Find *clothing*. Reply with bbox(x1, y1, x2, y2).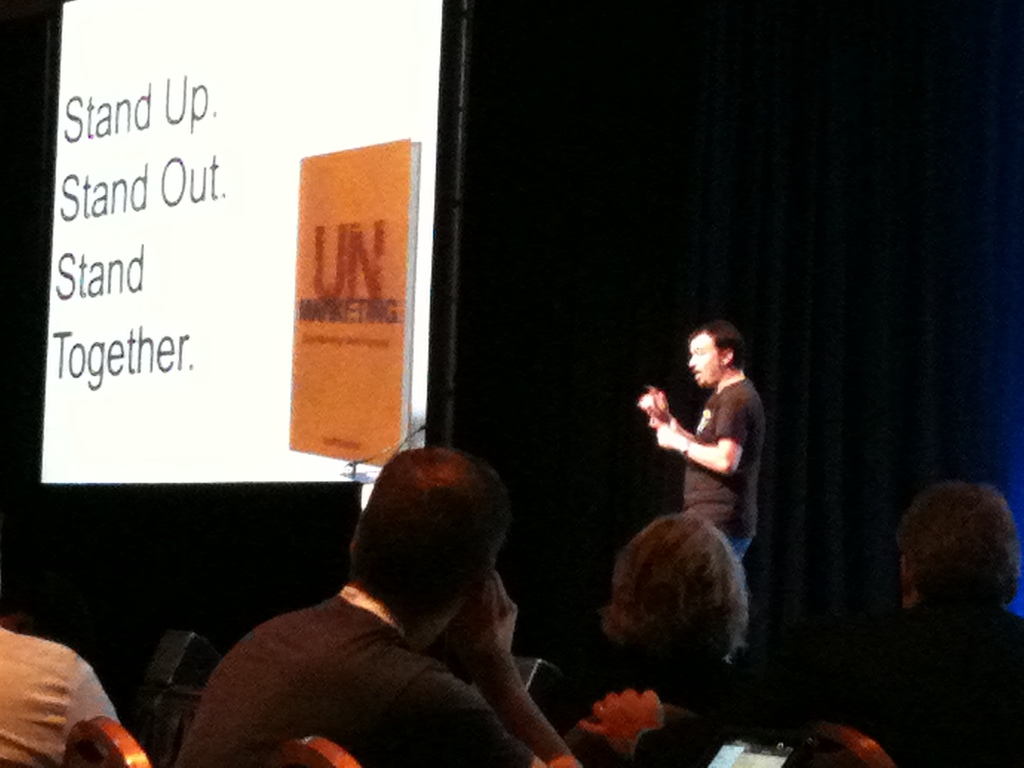
bbox(172, 593, 535, 767).
